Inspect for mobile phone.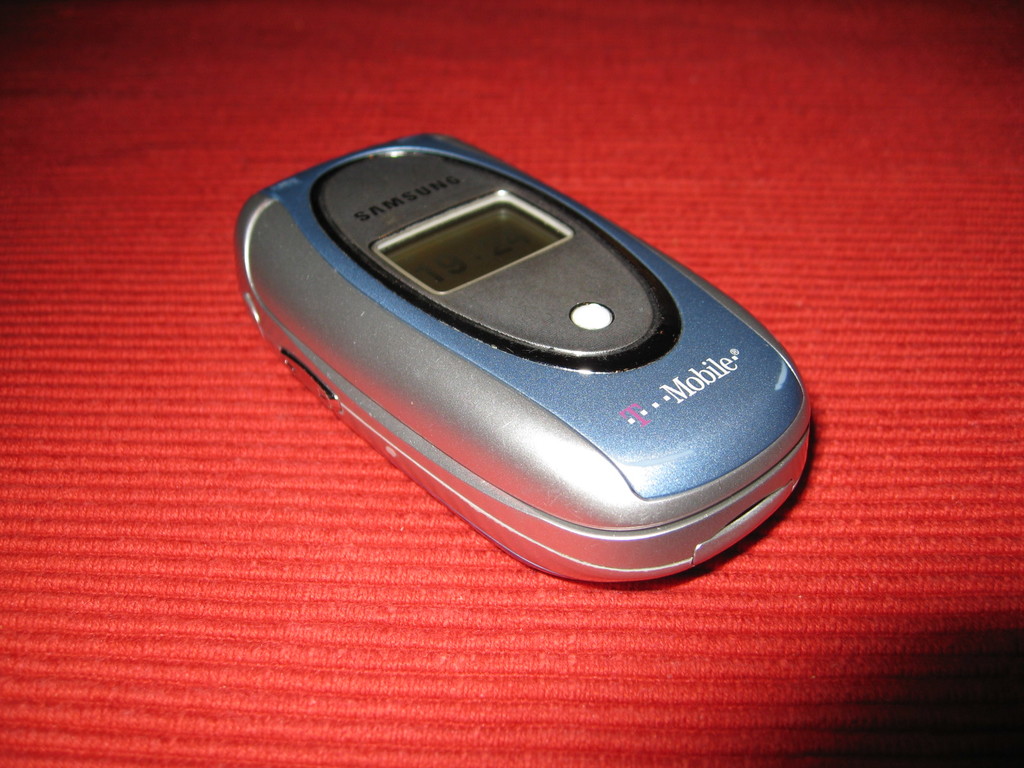
Inspection: rect(232, 124, 812, 593).
